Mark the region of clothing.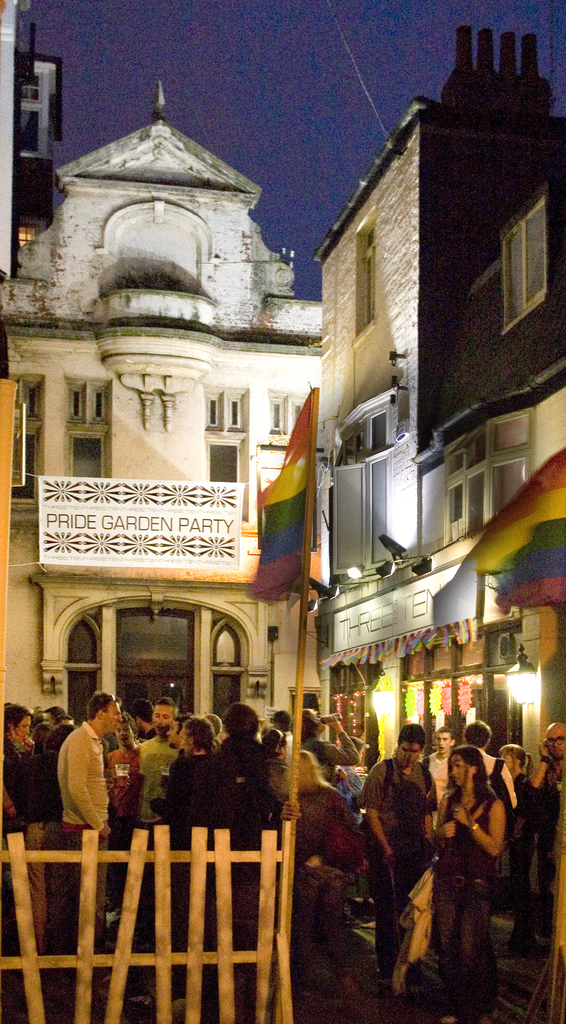
Region: (left=517, top=764, right=531, bottom=899).
